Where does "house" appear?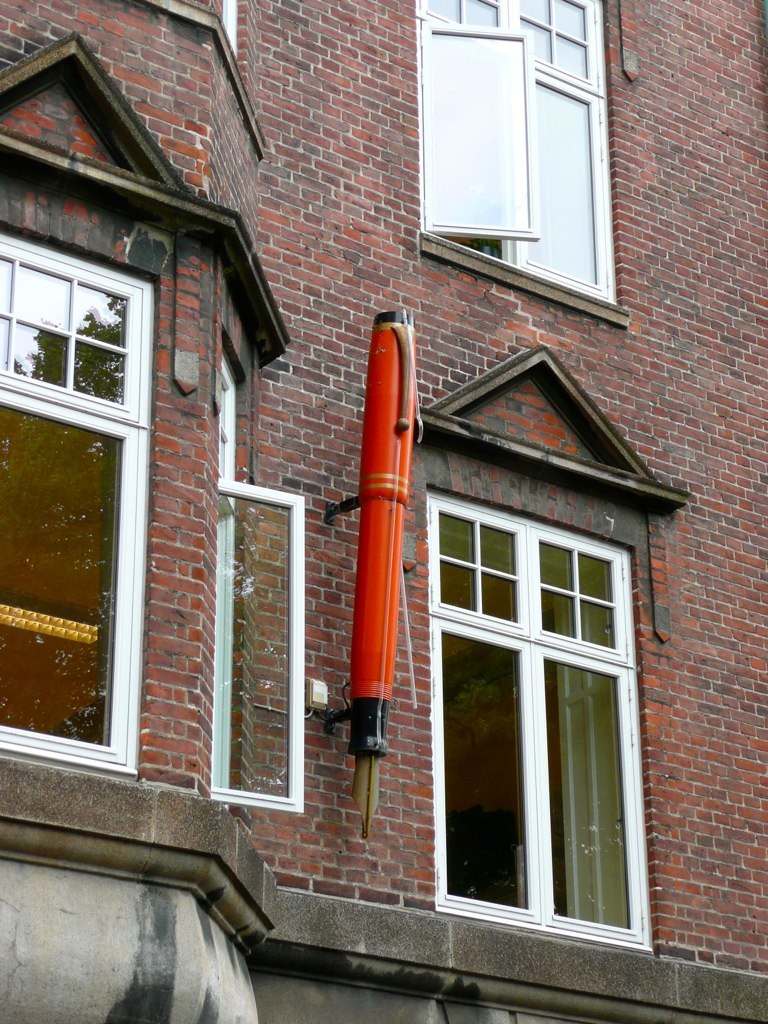
Appears at x1=50, y1=41, x2=709, y2=1023.
